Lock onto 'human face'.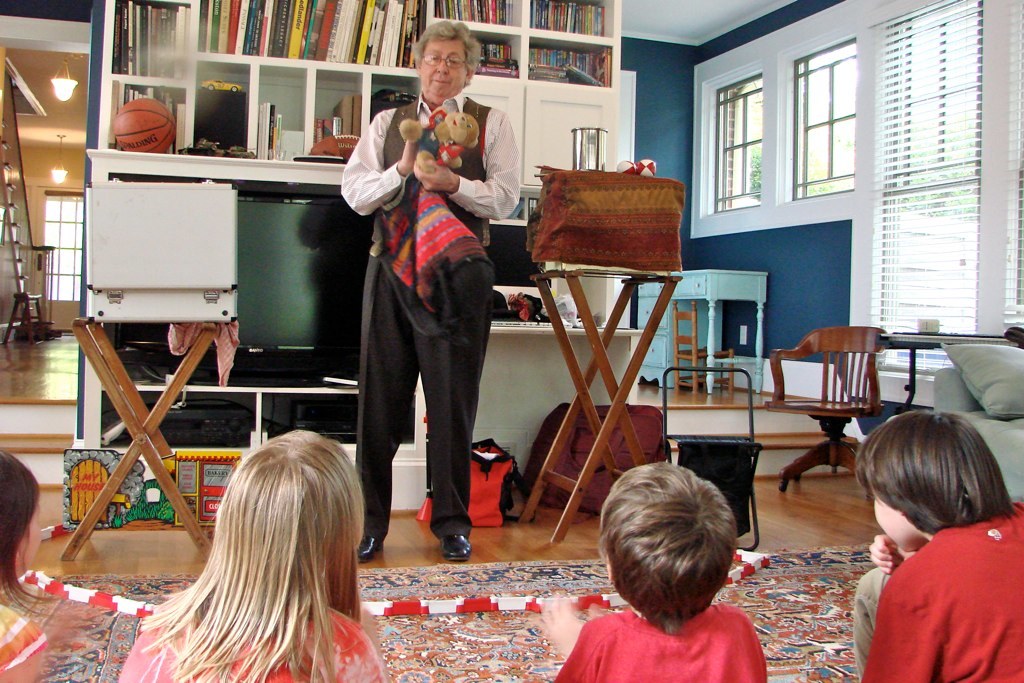
Locked: [421,39,466,96].
